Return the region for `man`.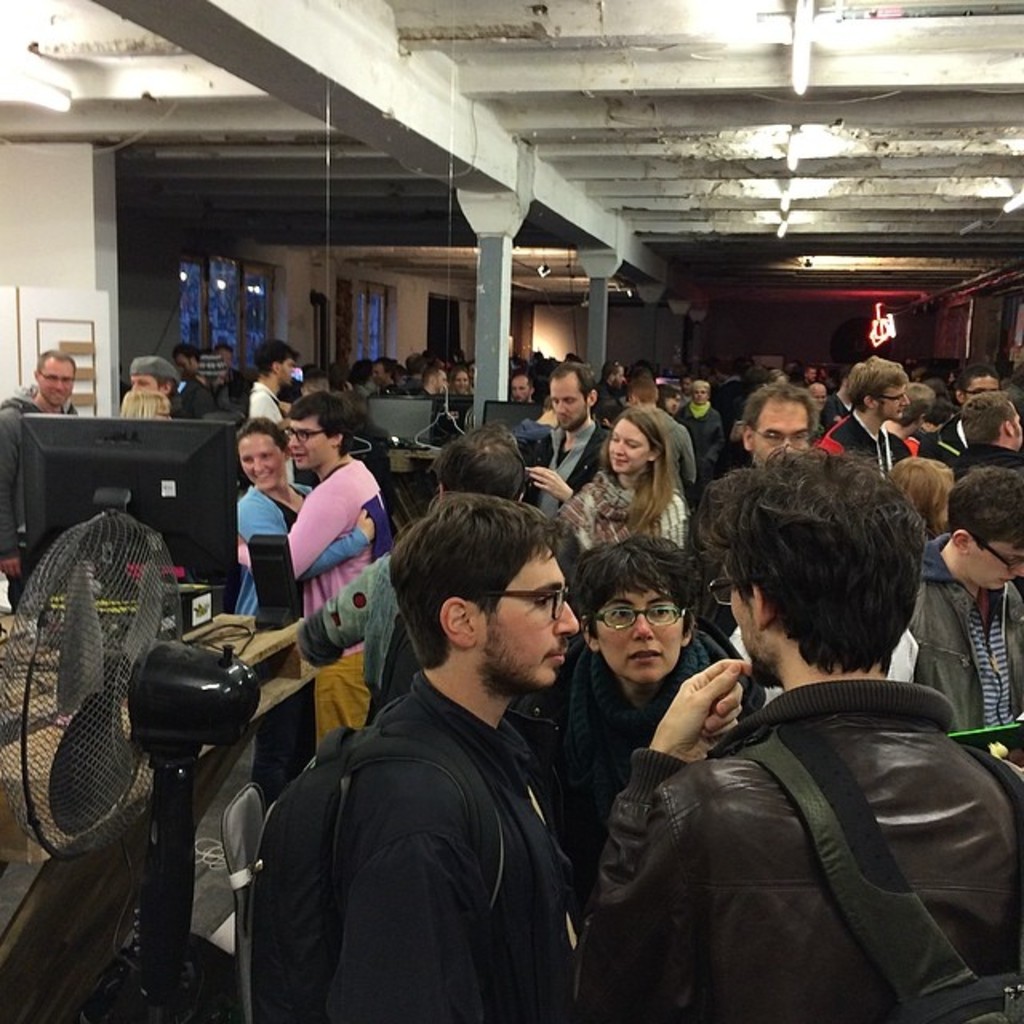
pyautogui.locateOnScreen(290, 424, 530, 726).
